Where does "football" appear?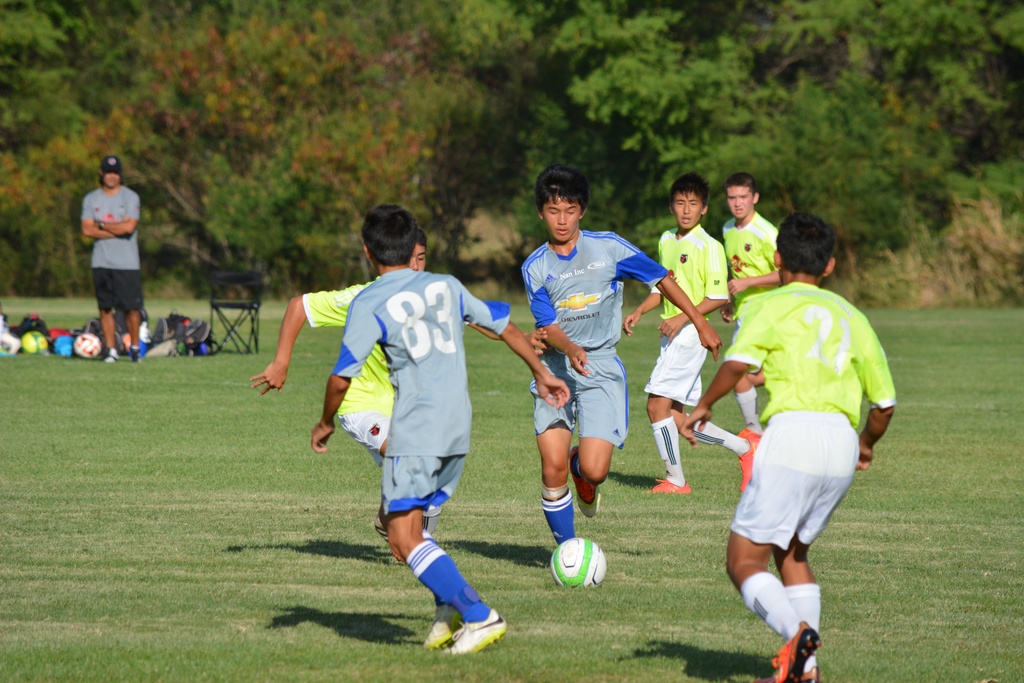
Appears at [x1=74, y1=334, x2=100, y2=360].
